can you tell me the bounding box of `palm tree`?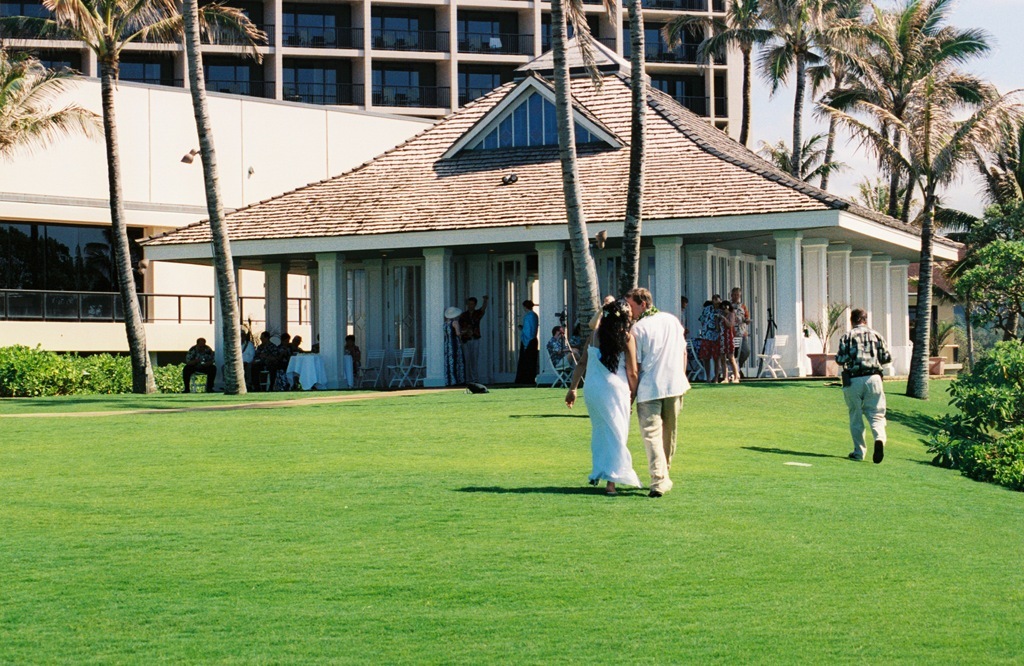
bbox=[57, 3, 177, 396].
